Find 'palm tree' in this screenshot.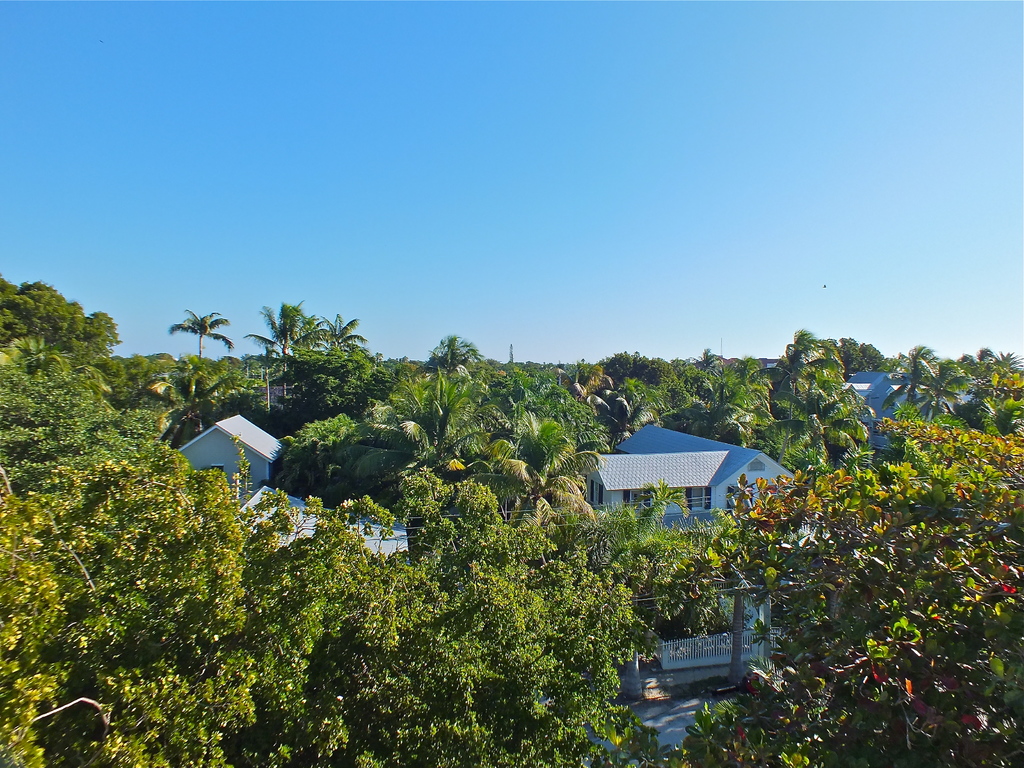
The bounding box for 'palm tree' is detection(286, 316, 332, 380).
